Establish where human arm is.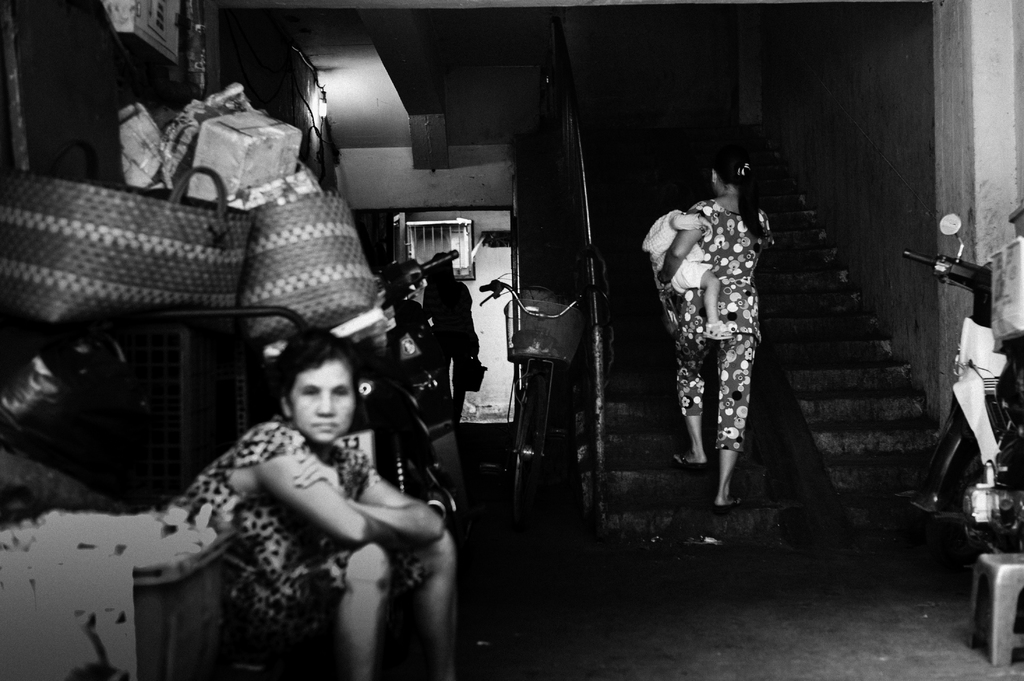
Established at box(244, 425, 401, 542).
